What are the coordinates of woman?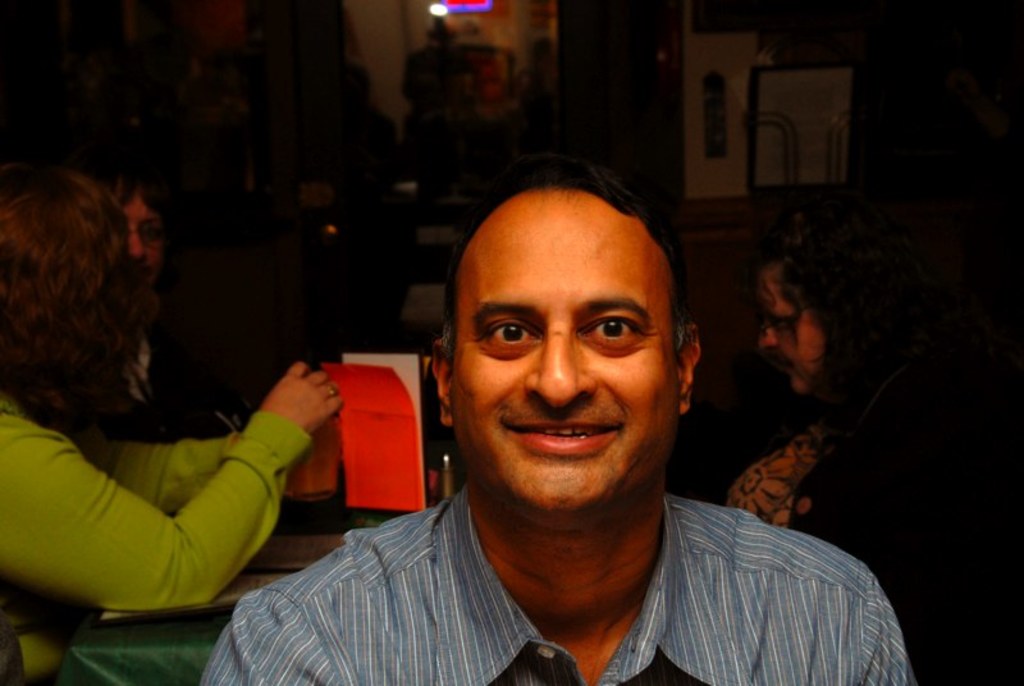
[left=0, top=160, right=351, bottom=685].
